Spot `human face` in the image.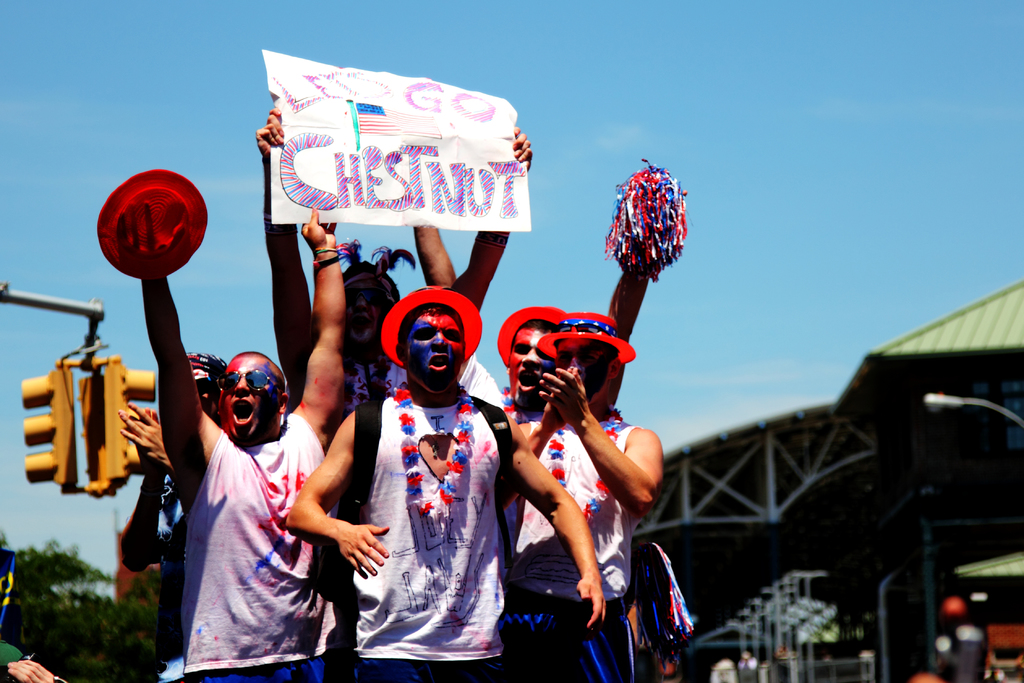
`human face` found at [507, 331, 548, 395].
